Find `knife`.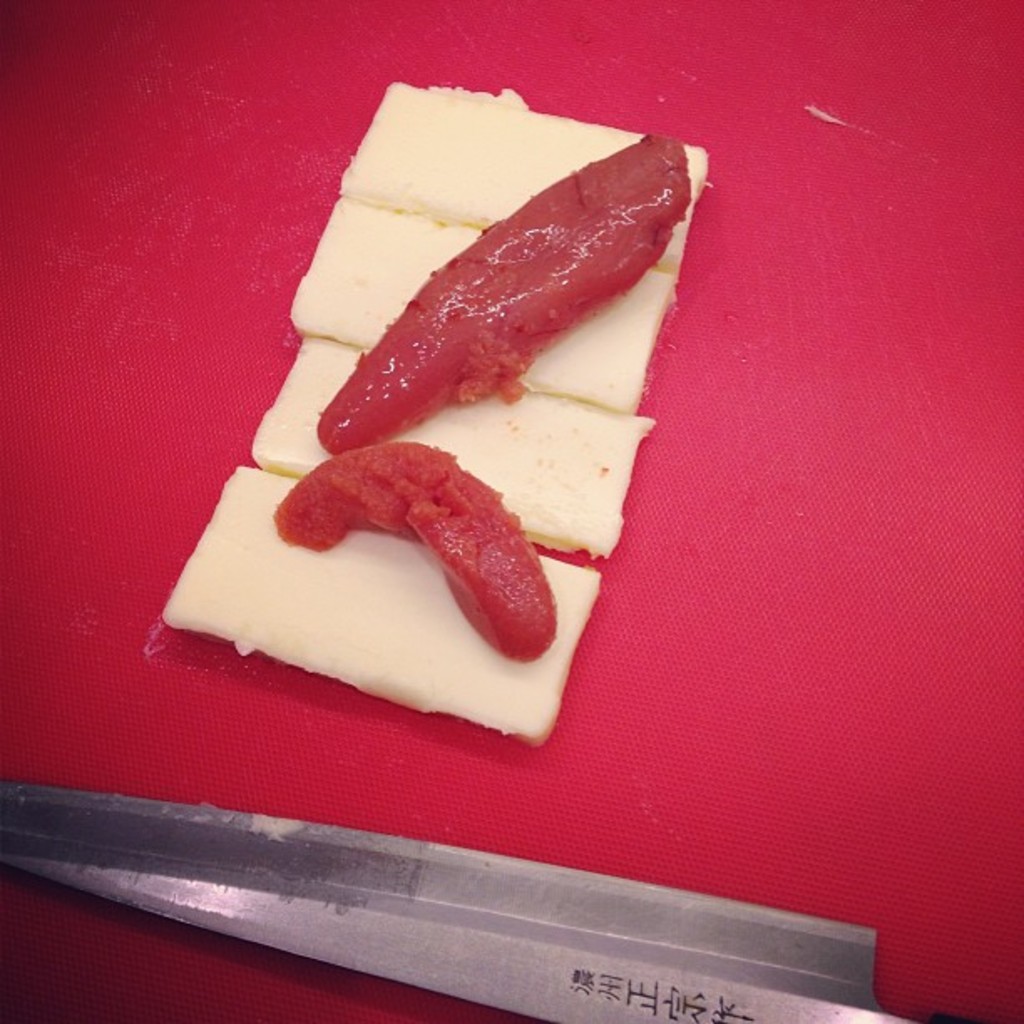
0,780,1022,1022.
